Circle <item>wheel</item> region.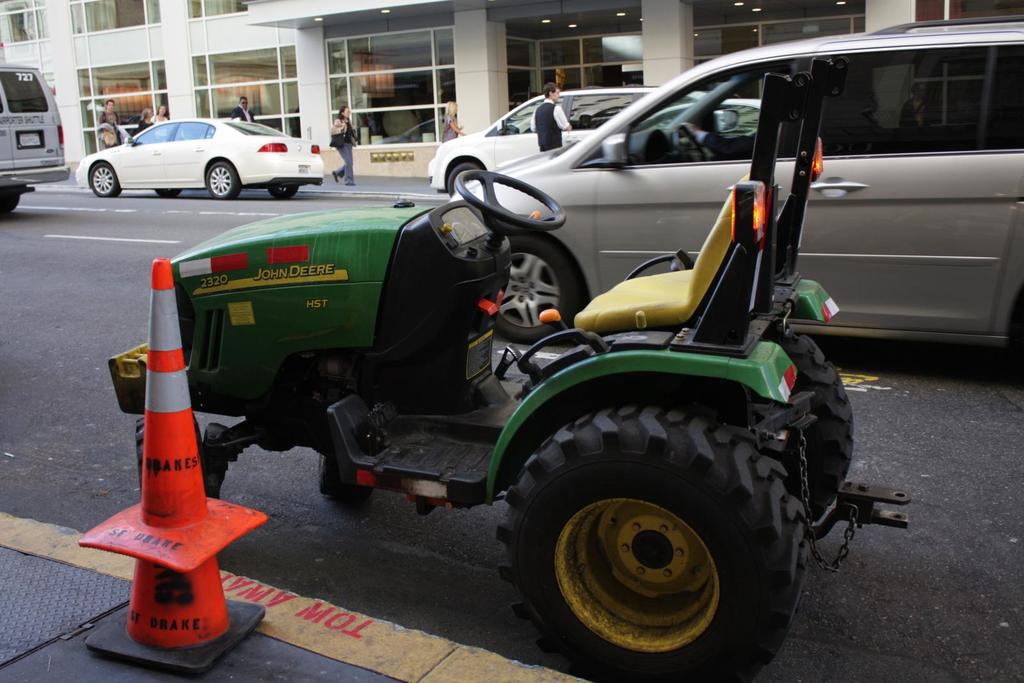
Region: bbox(761, 324, 856, 527).
